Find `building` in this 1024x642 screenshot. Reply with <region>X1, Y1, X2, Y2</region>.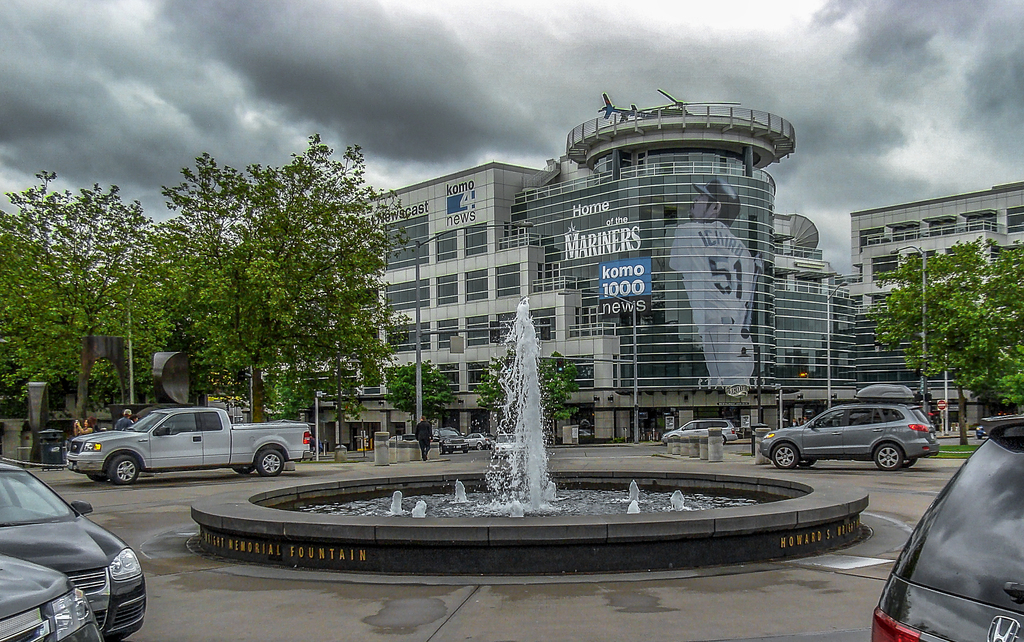
<region>285, 91, 1023, 446</region>.
